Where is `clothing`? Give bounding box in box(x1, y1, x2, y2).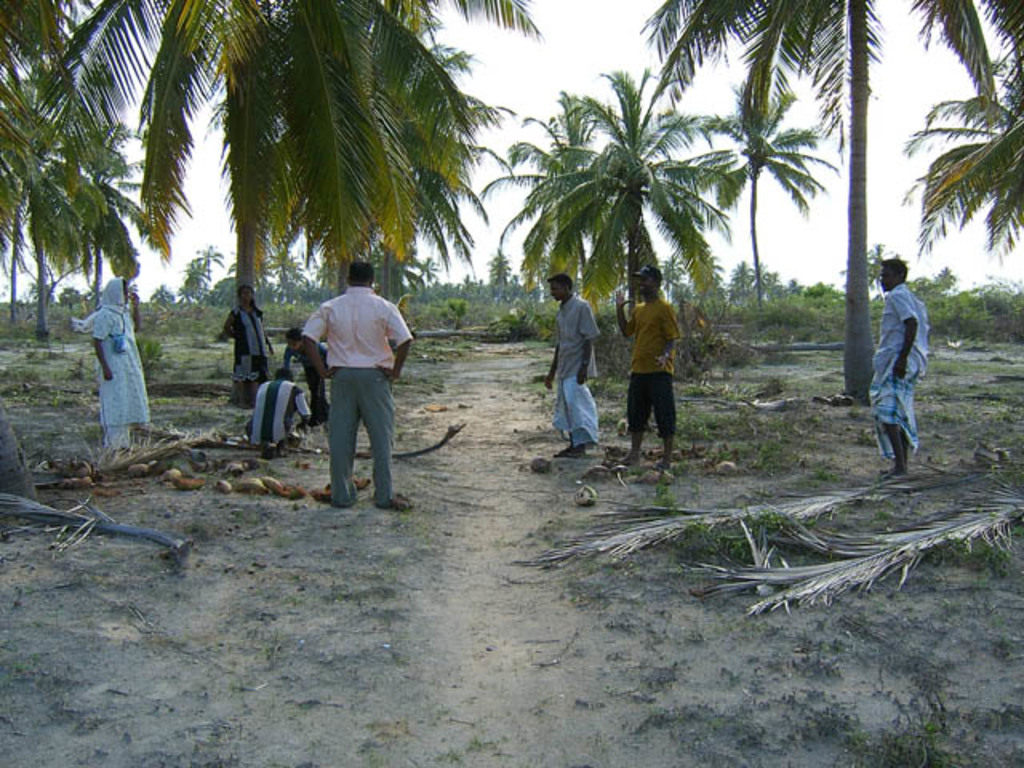
box(858, 290, 917, 458).
